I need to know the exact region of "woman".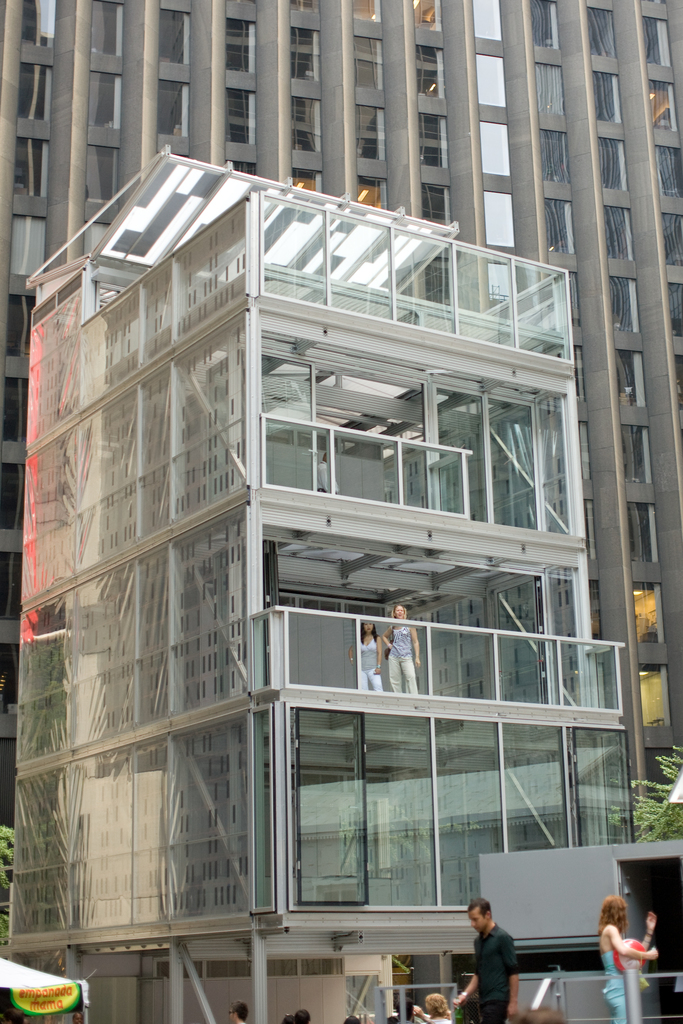
Region: l=409, t=994, r=455, b=1023.
